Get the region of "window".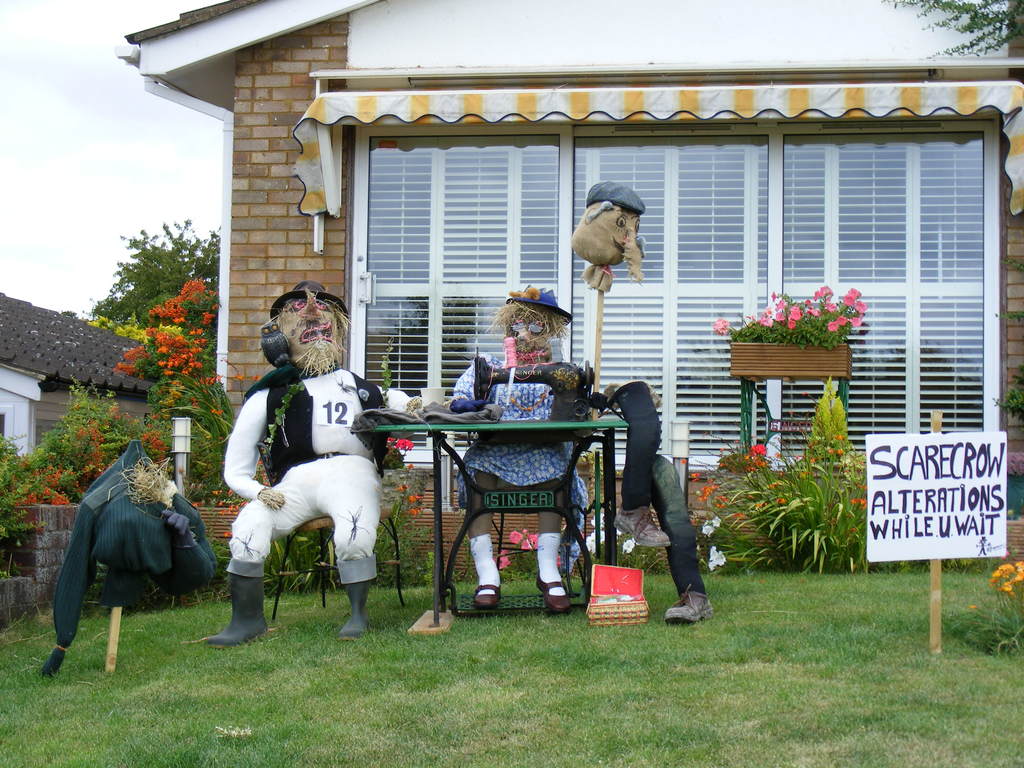
[left=575, top=130, right=774, bottom=461].
